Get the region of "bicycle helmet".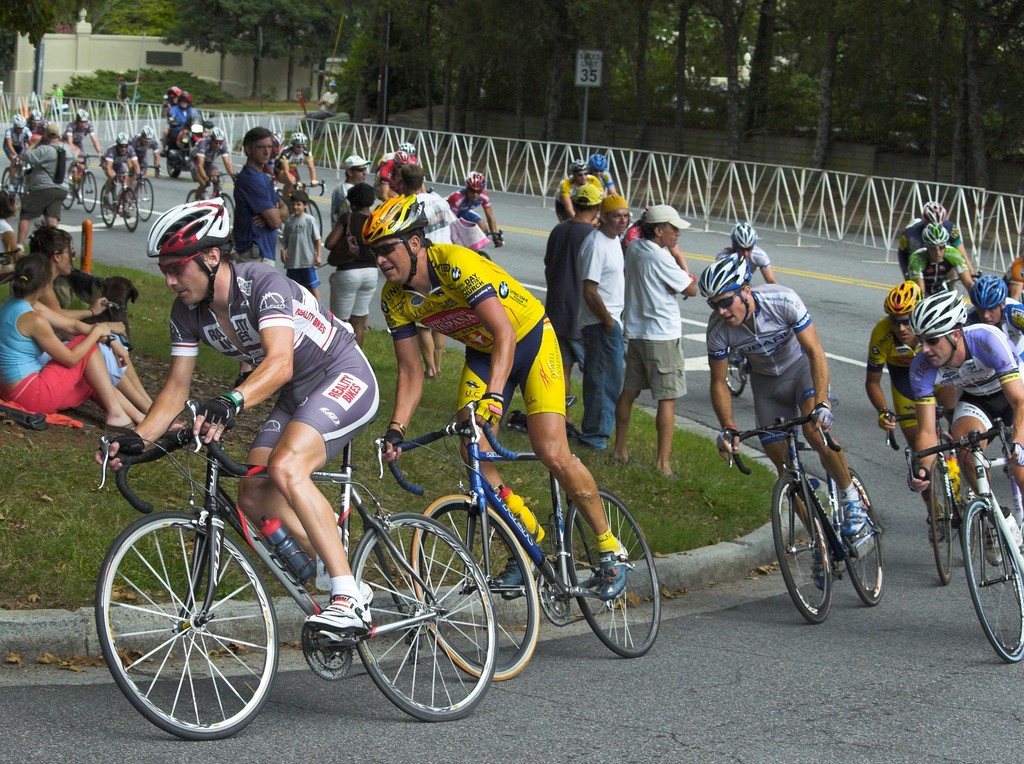
crop(287, 130, 311, 148).
